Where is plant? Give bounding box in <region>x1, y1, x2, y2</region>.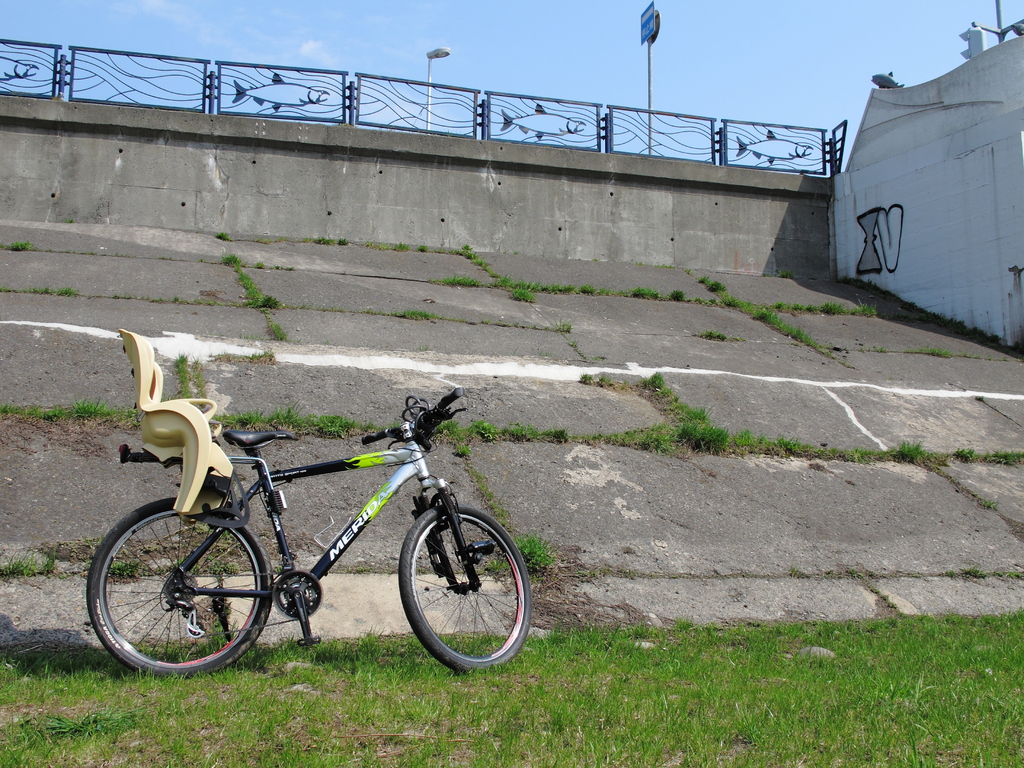
<region>38, 287, 51, 294</region>.
